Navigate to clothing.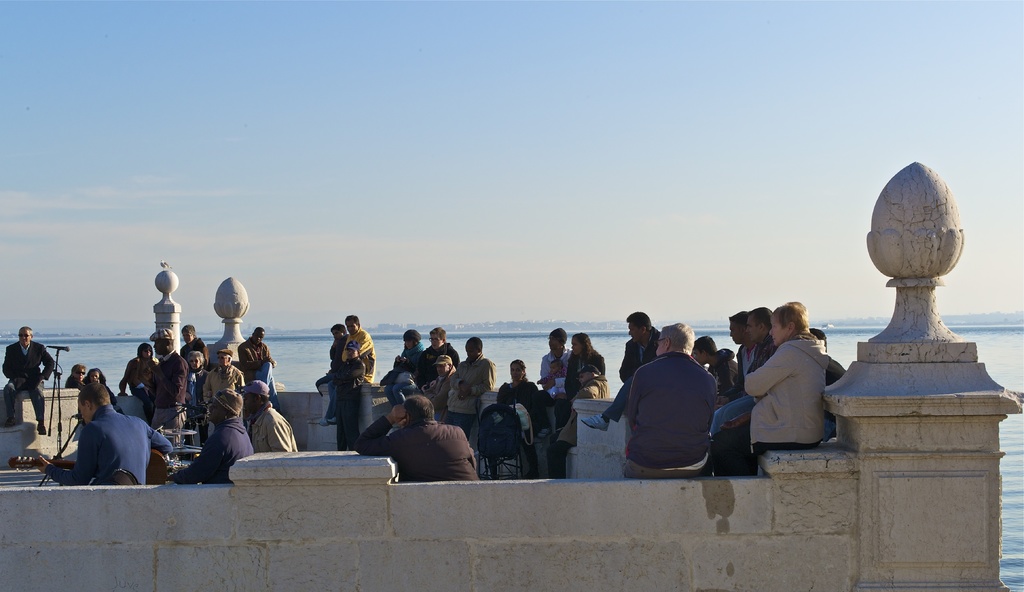
Navigation target: [88,378,115,406].
